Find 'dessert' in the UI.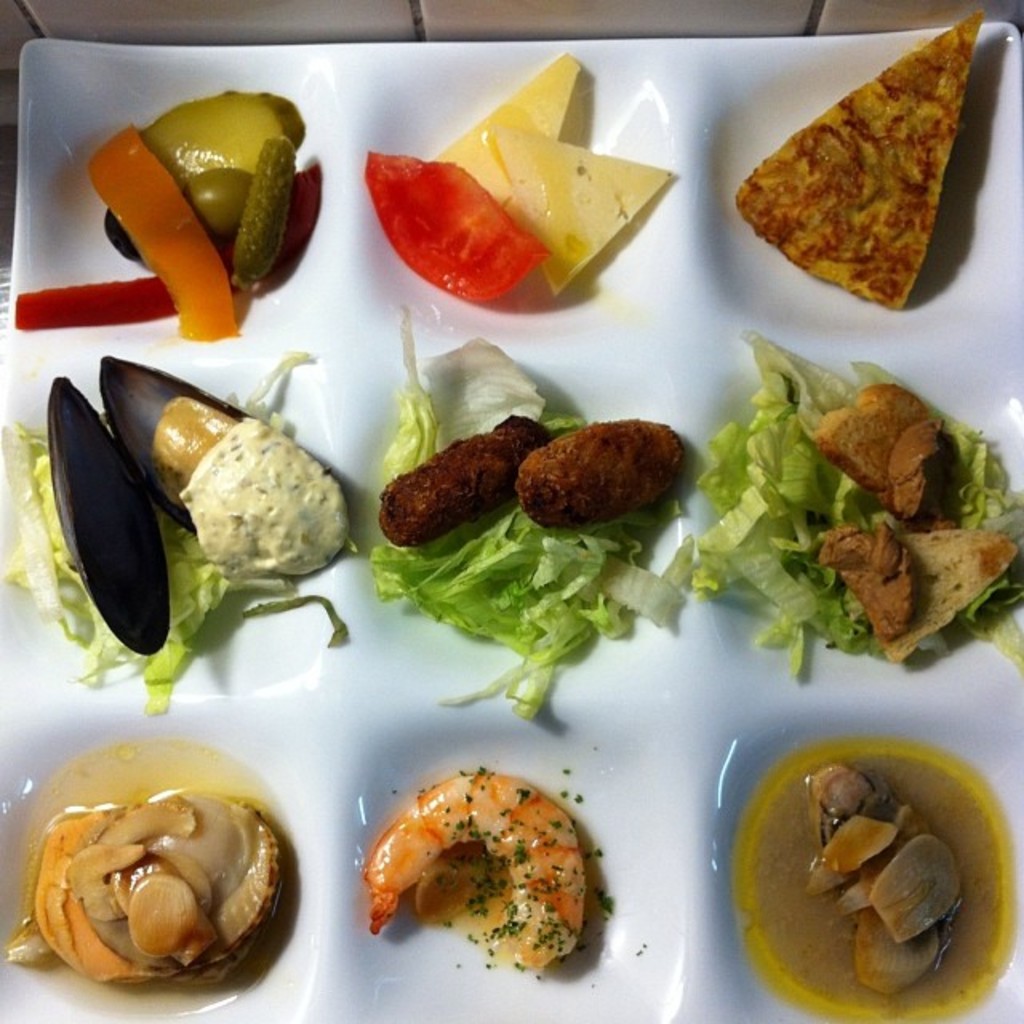
UI element at (378,346,683,706).
